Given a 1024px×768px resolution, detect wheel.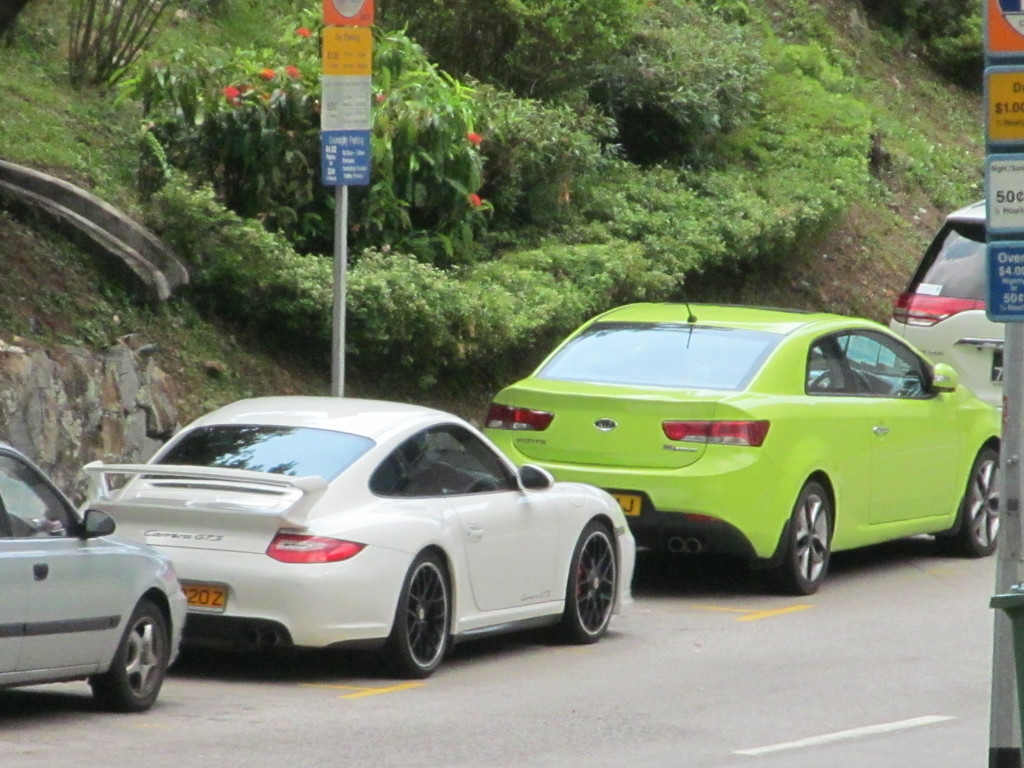
bbox=(563, 520, 615, 642).
